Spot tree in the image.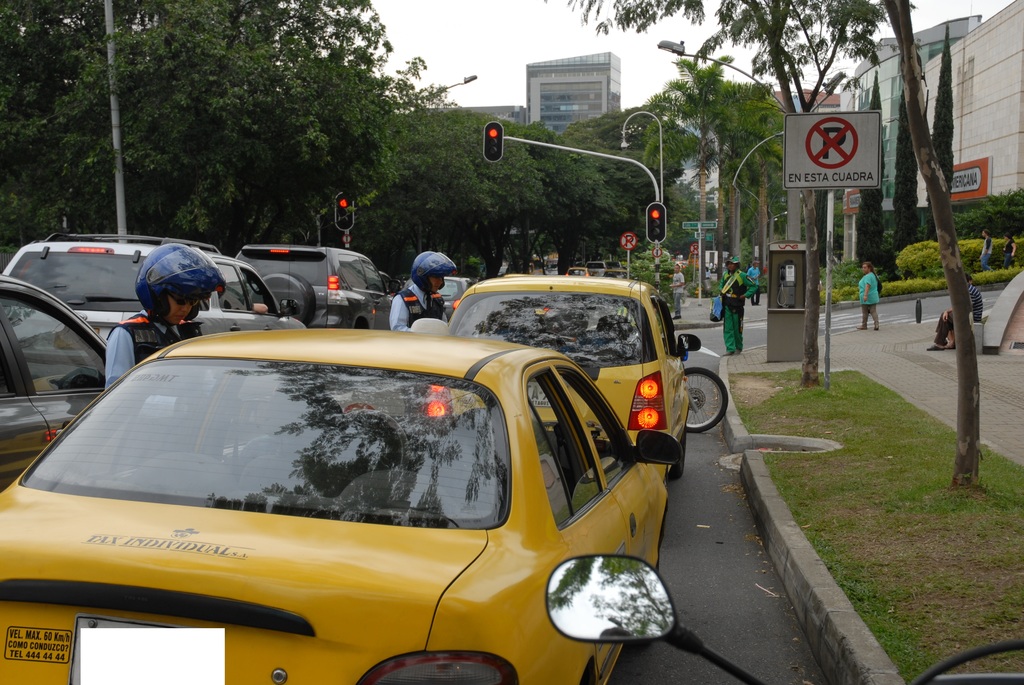
tree found at bbox=(542, 0, 980, 496).
